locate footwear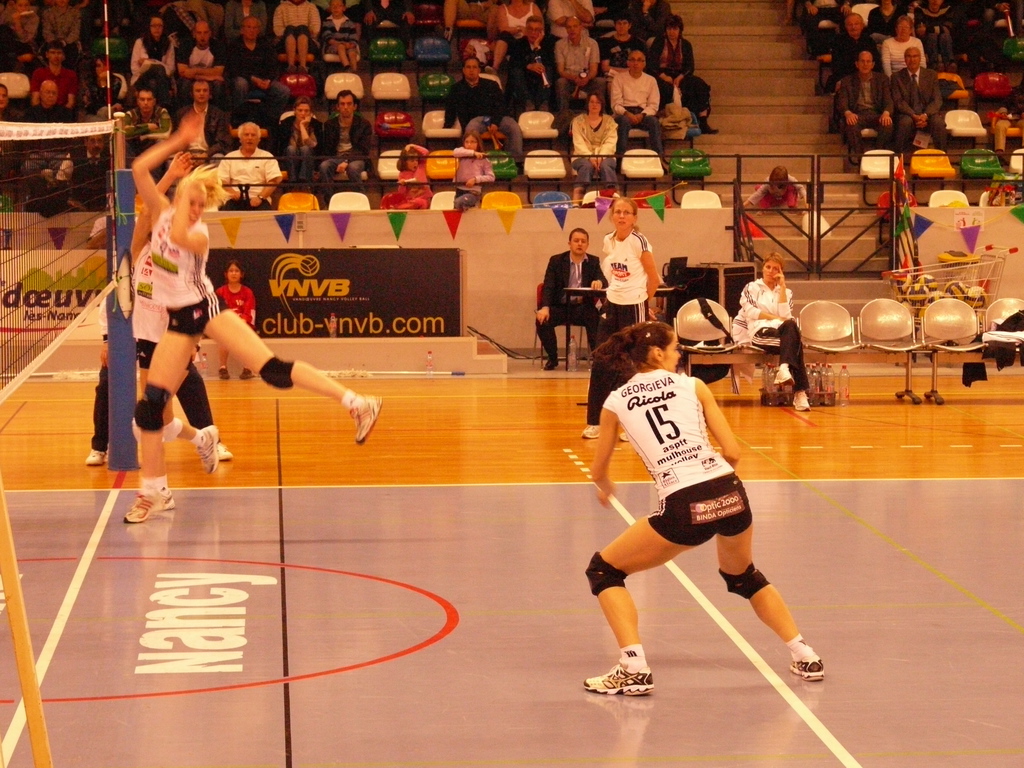
(574,653,654,696)
